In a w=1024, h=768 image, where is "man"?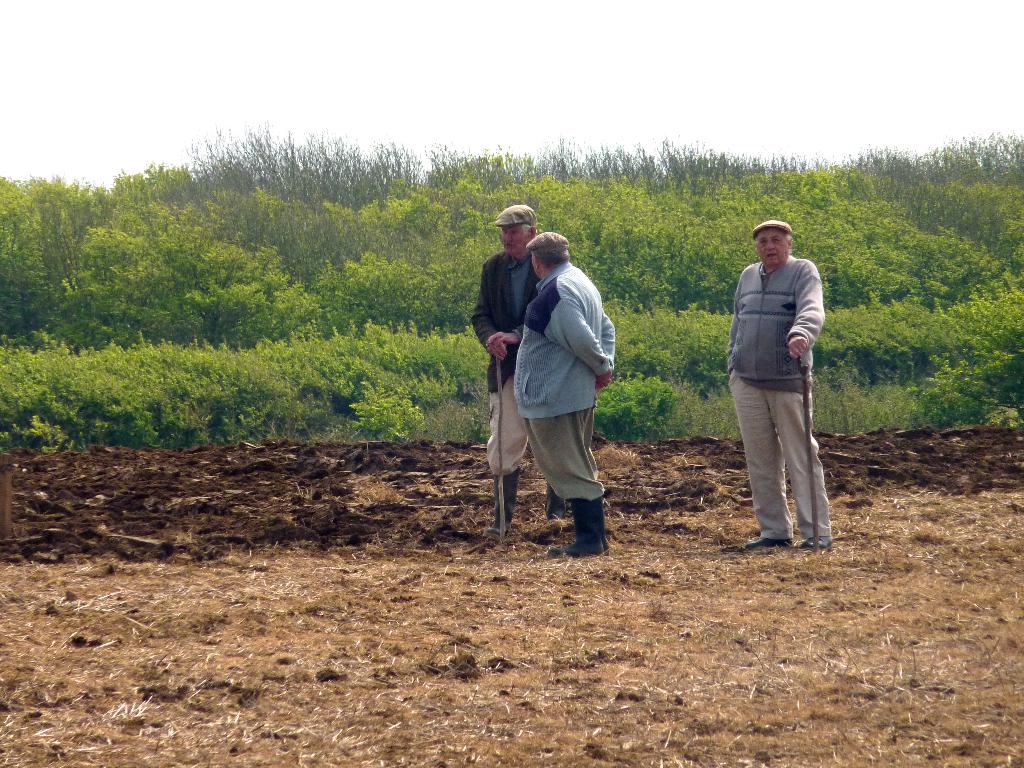
crop(724, 211, 843, 557).
